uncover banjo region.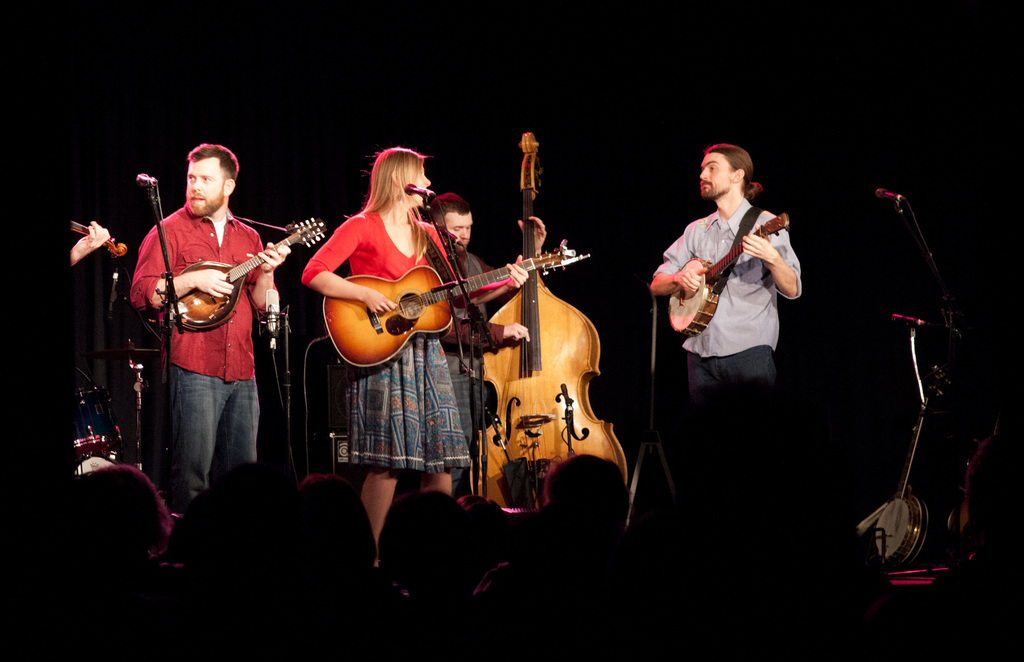
Uncovered: (672, 210, 796, 343).
